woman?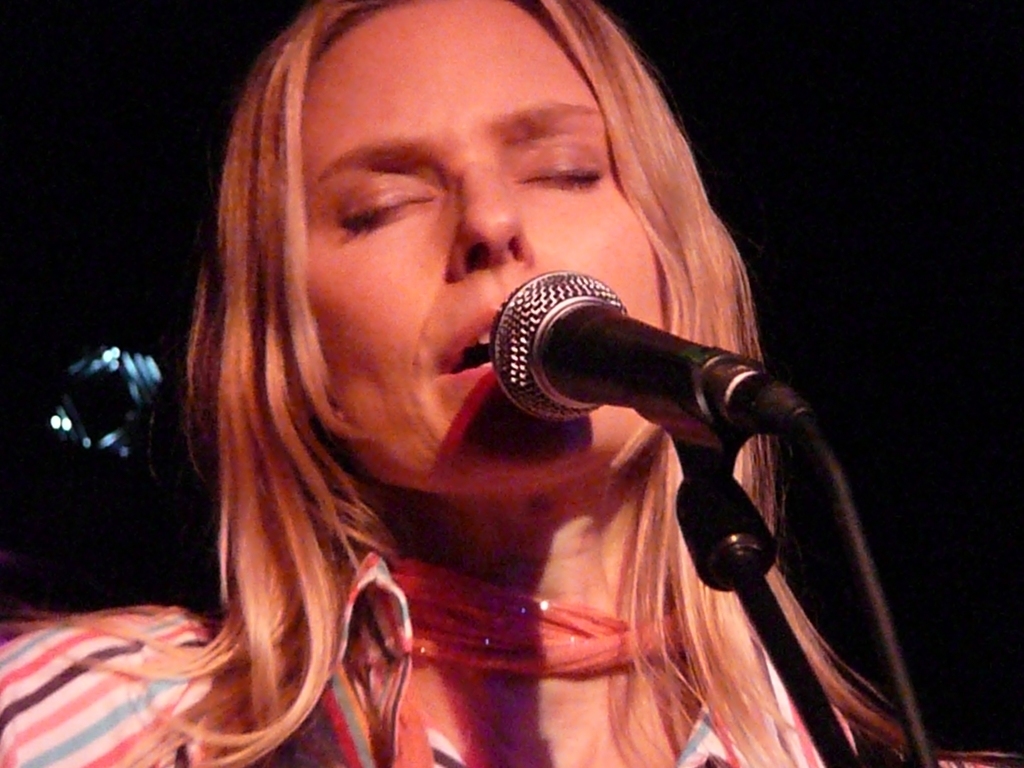
box(0, 0, 1023, 767)
